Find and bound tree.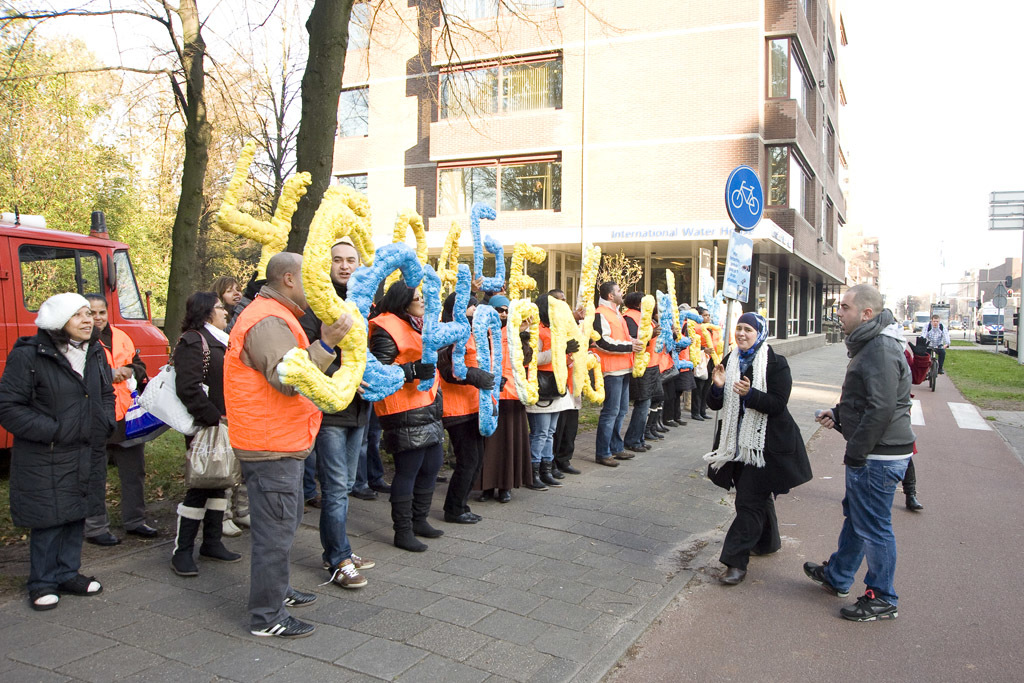
Bound: (8, 2, 133, 312).
